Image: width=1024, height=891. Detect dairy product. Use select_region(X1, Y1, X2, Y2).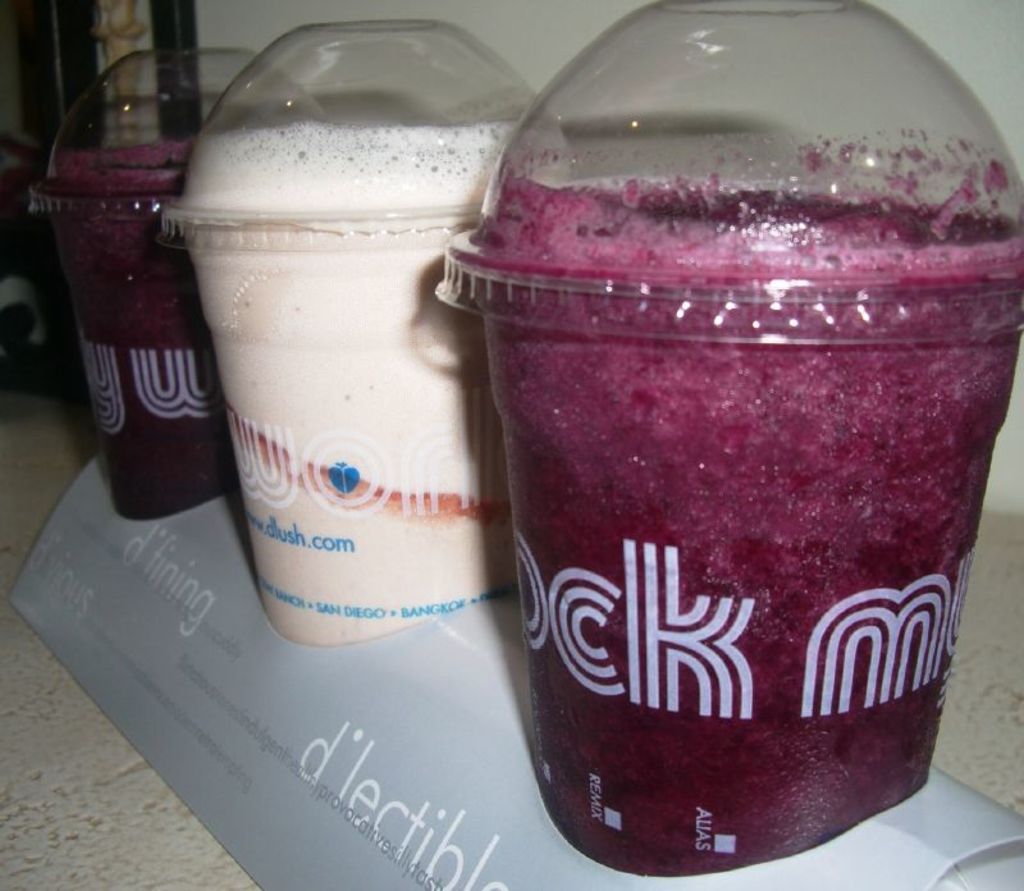
select_region(37, 133, 216, 517).
